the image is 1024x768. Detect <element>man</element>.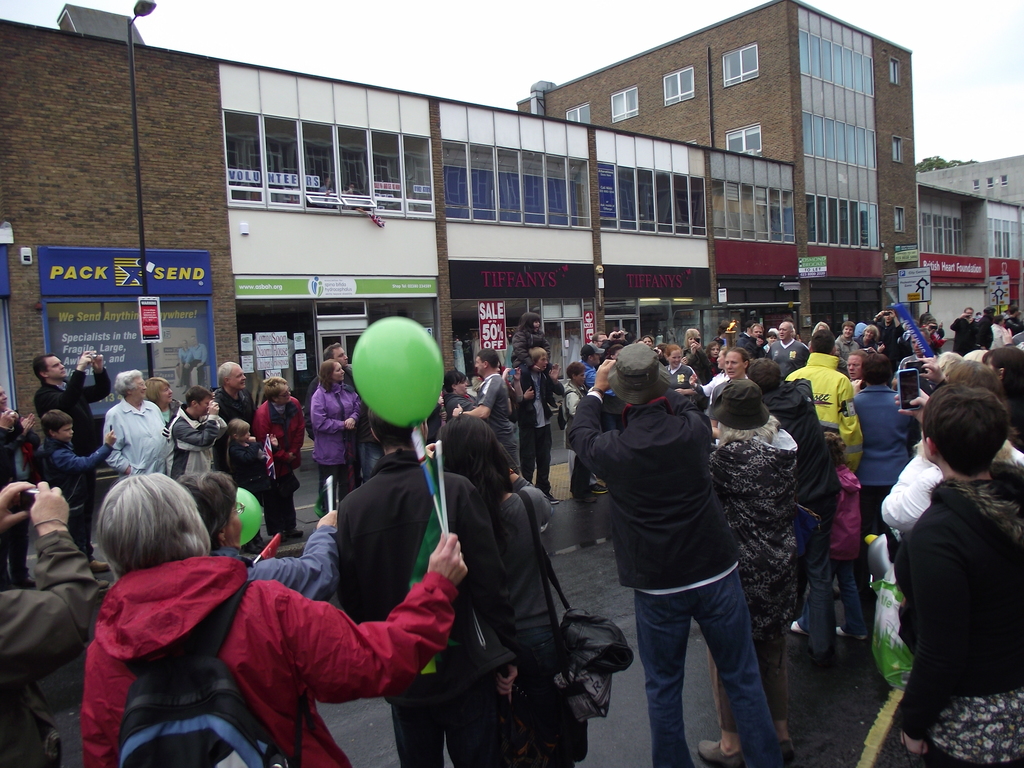
Detection: box=[576, 330, 772, 747].
